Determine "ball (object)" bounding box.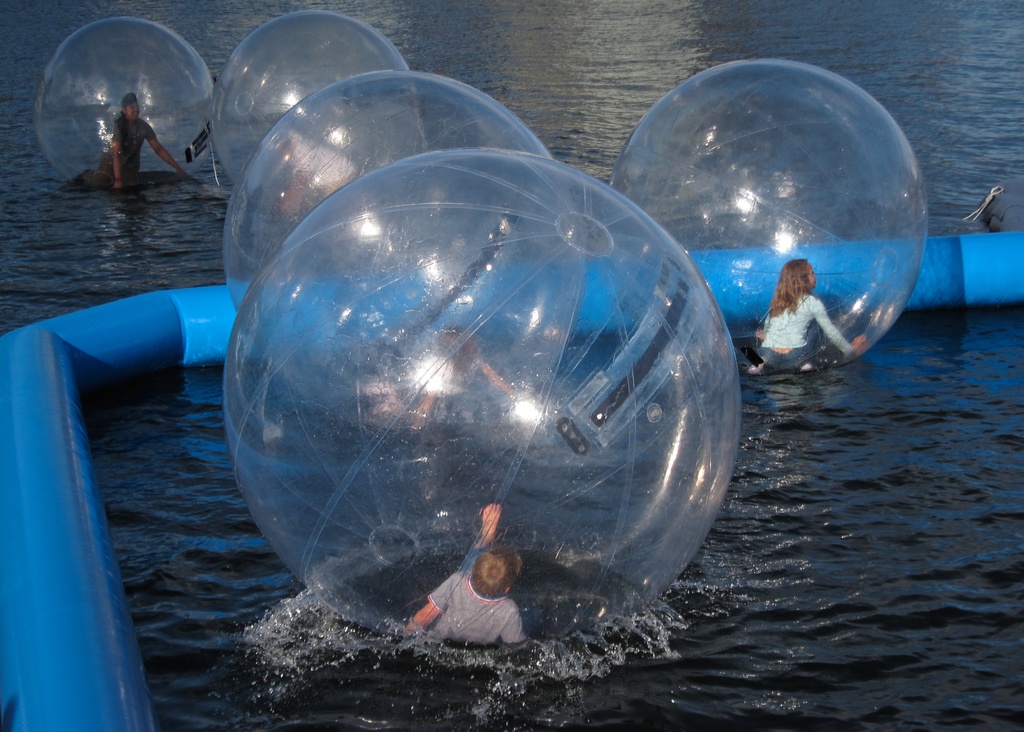
Determined: [left=222, top=68, right=558, bottom=425].
